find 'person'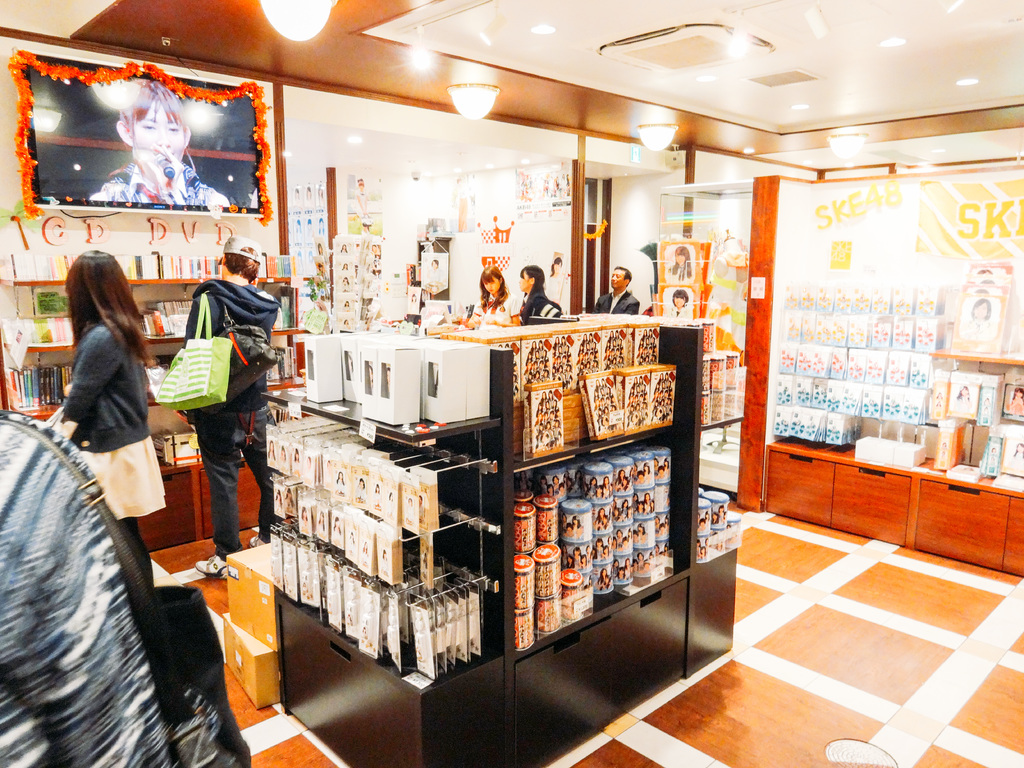
469/264/520/331
